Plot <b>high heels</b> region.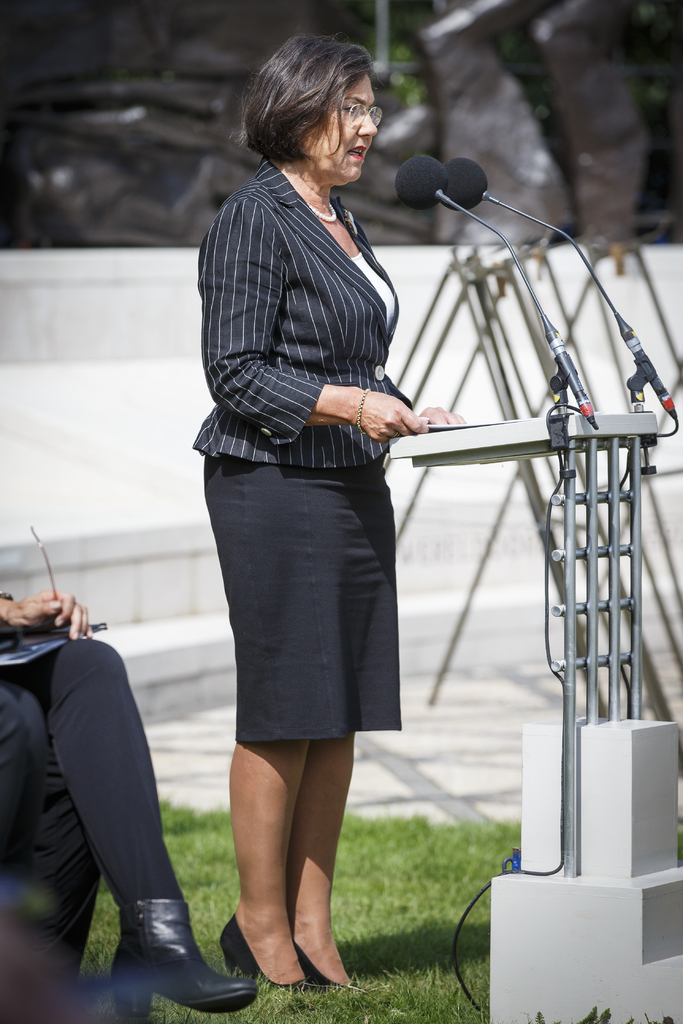
Plotted at locate(215, 916, 315, 1002).
